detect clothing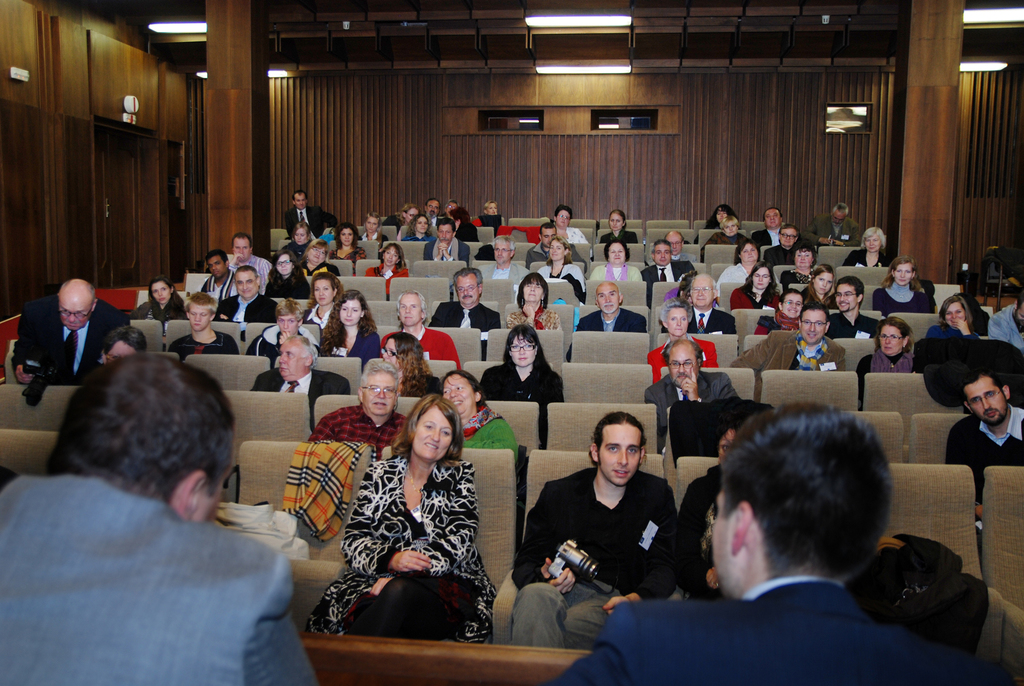
region(760, 238, 803, 264)
